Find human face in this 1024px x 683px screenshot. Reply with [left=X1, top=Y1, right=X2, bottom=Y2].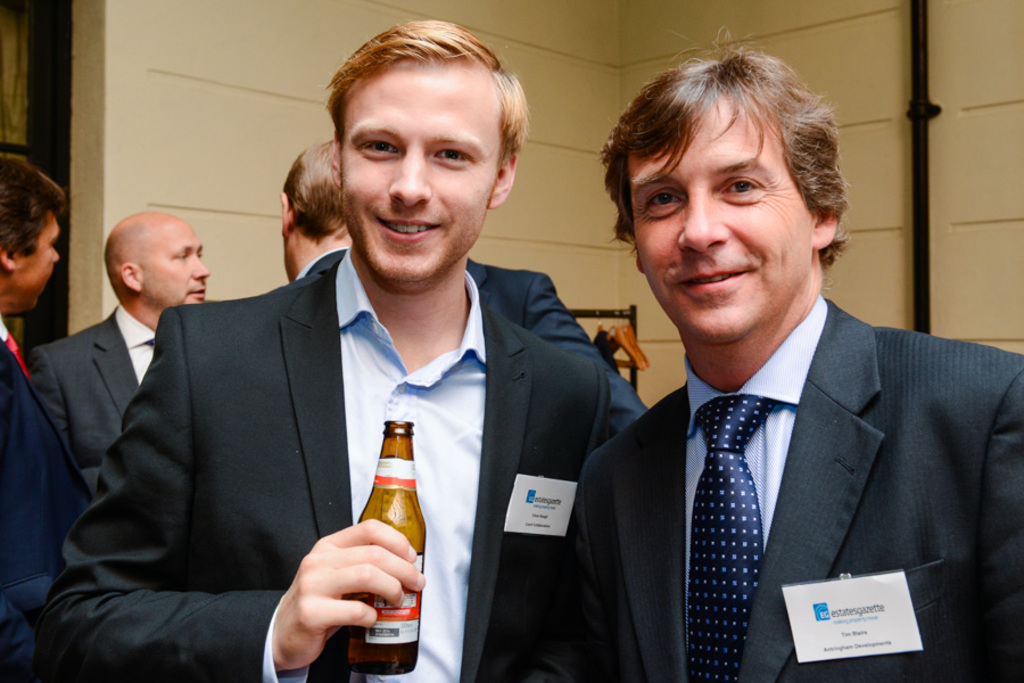
[left=142, top=222, right=209, bottom=302].
